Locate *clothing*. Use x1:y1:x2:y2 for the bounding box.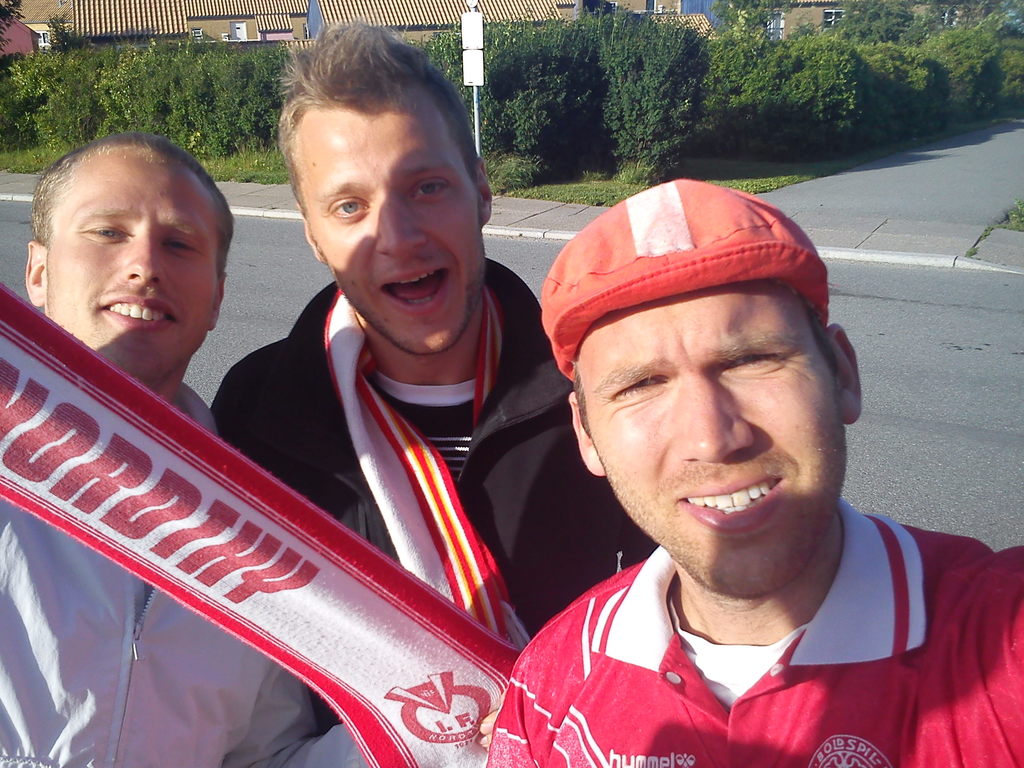
207:253:646:767.
